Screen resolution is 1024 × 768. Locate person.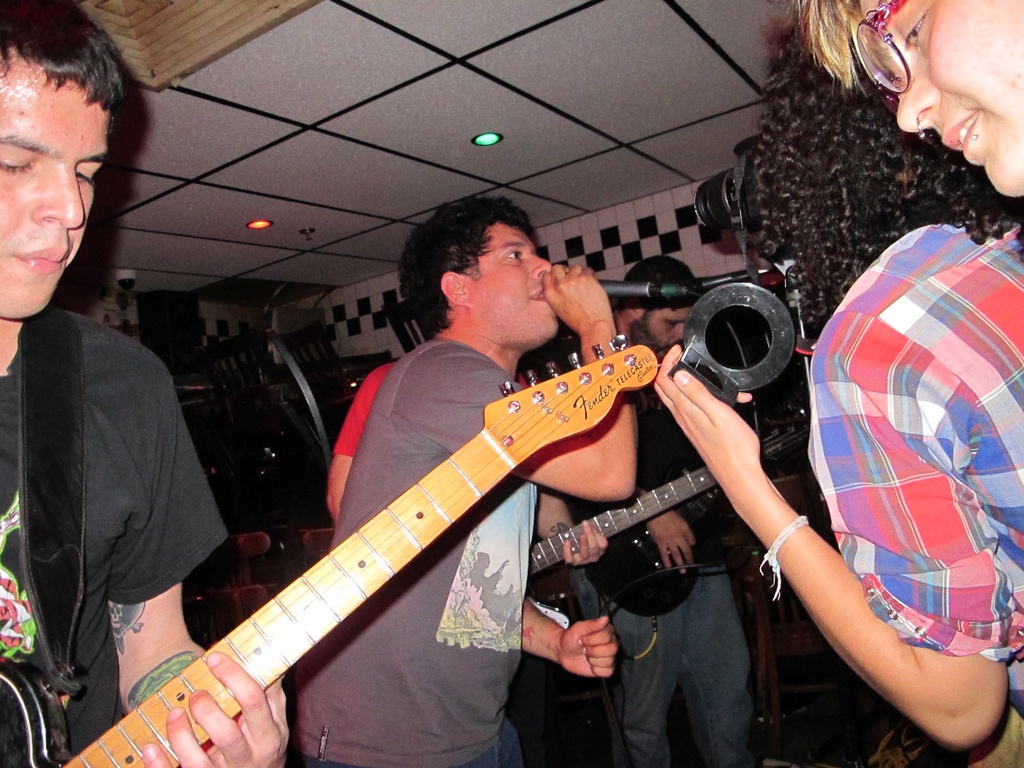
detection(803, 0, 1023, 198).
